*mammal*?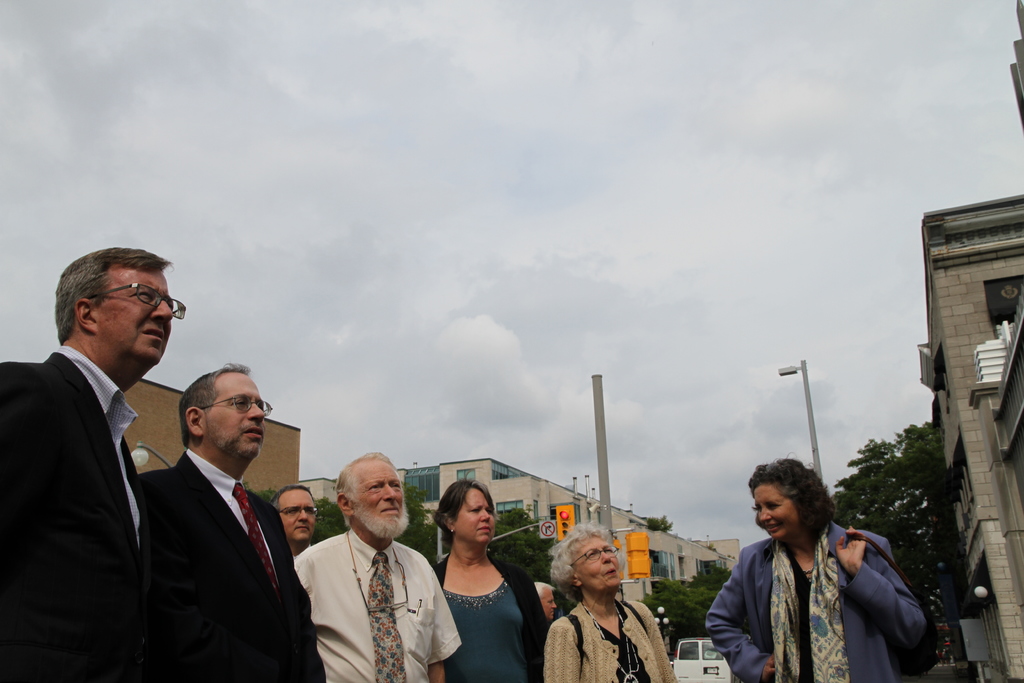
Rect(267, 482, 322, 554)
